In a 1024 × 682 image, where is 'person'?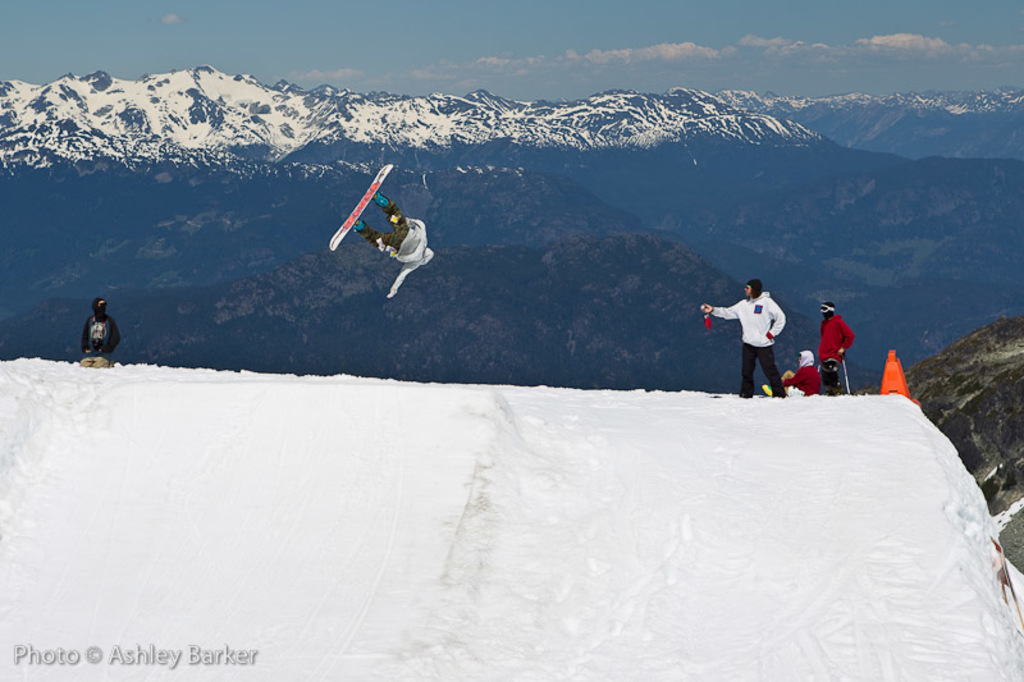
pyautogui.locateOnScreen(357, 196, 438, 297).
